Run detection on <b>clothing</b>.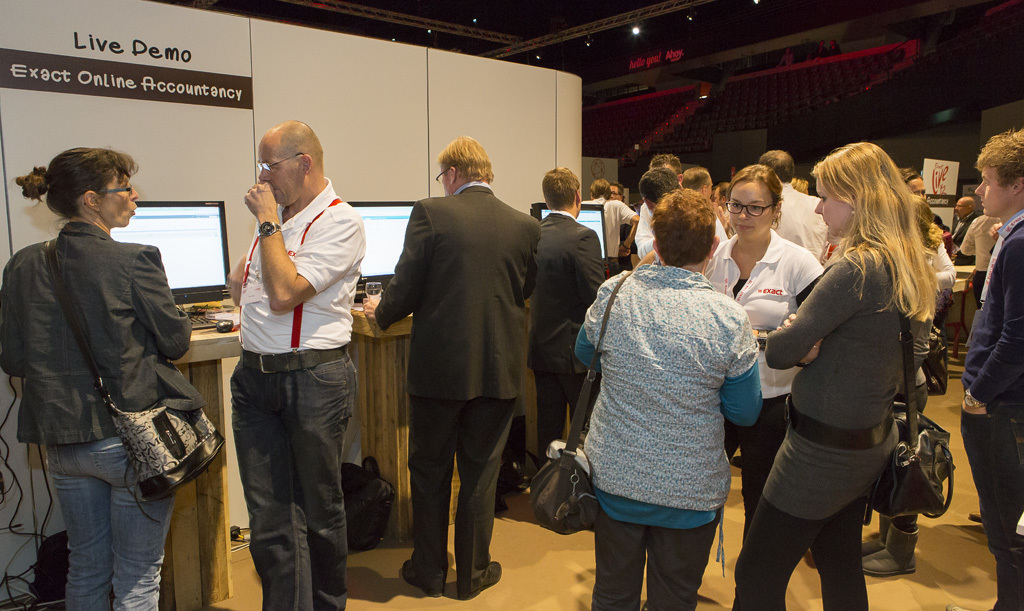
Result: region(512, 203, 601, 486).
